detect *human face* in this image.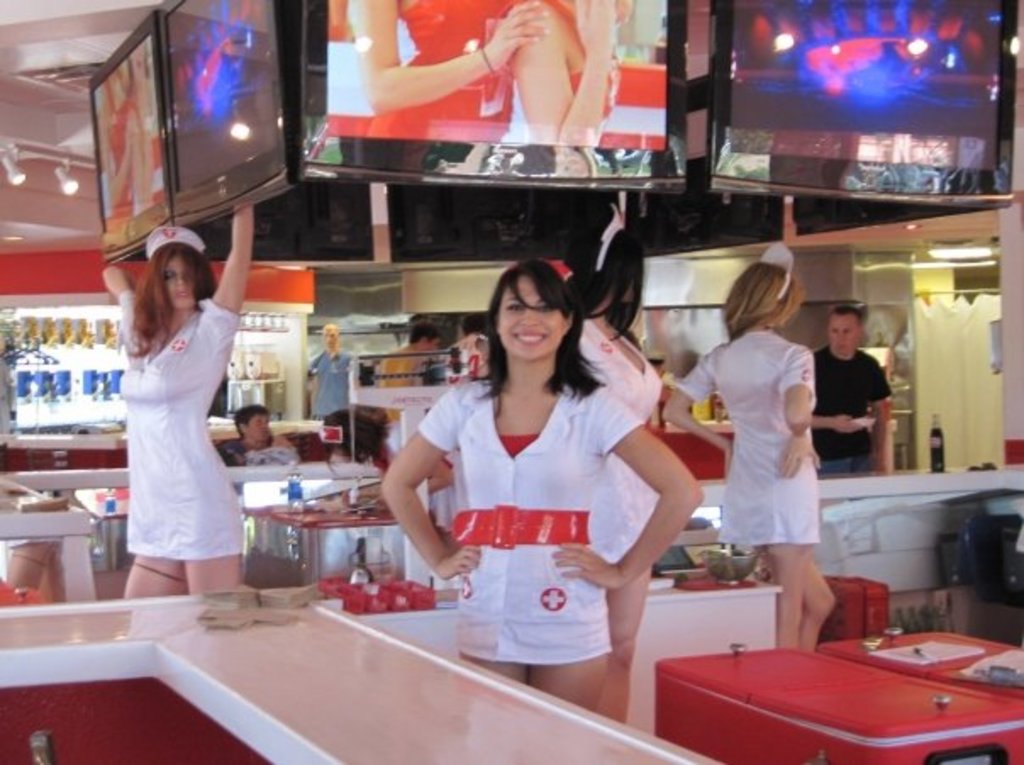
Detection: <box>168,258,198,310</box>.
